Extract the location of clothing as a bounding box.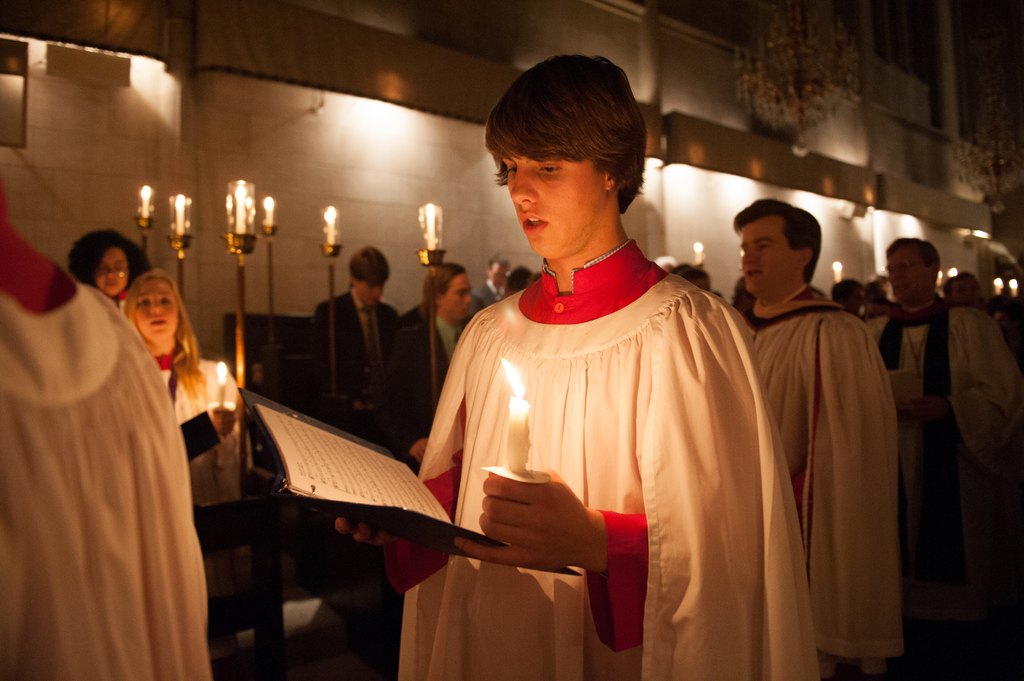
718/277/913/676.
